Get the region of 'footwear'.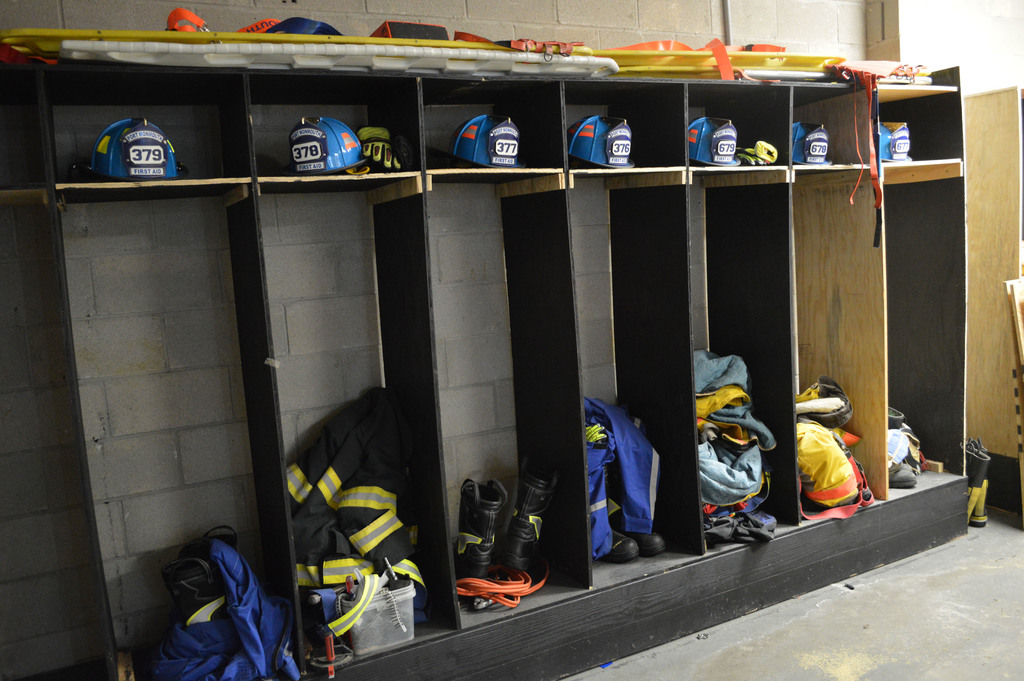
select_region(457, 476, 561, 620).
